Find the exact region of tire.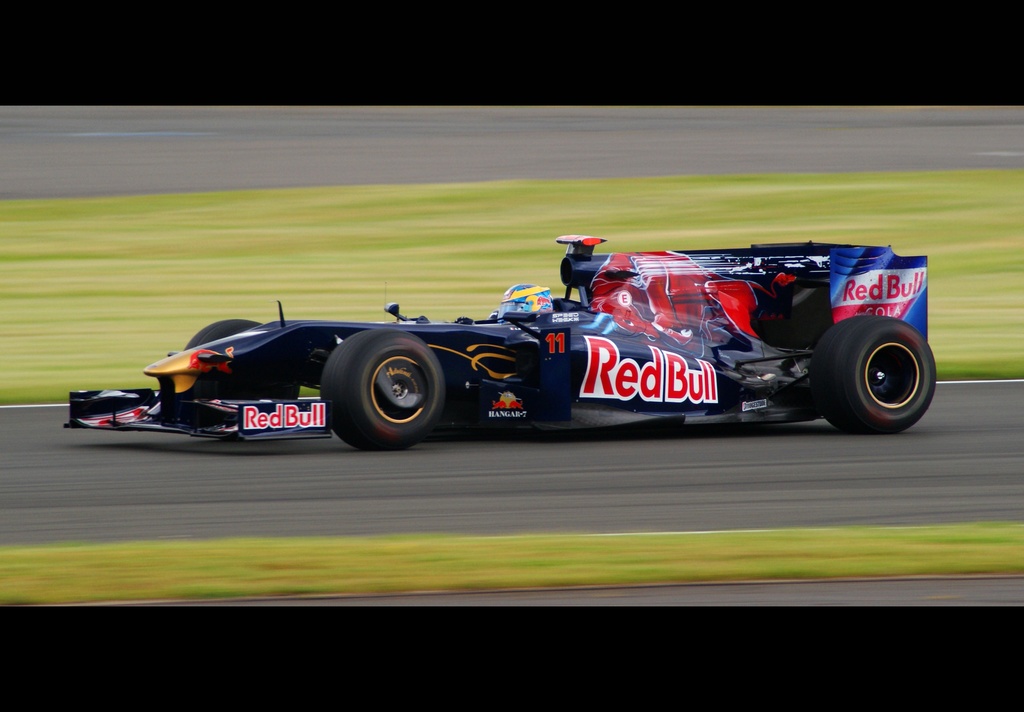
Exact region: x1=309, y1=329, x2=440, y2=448.
